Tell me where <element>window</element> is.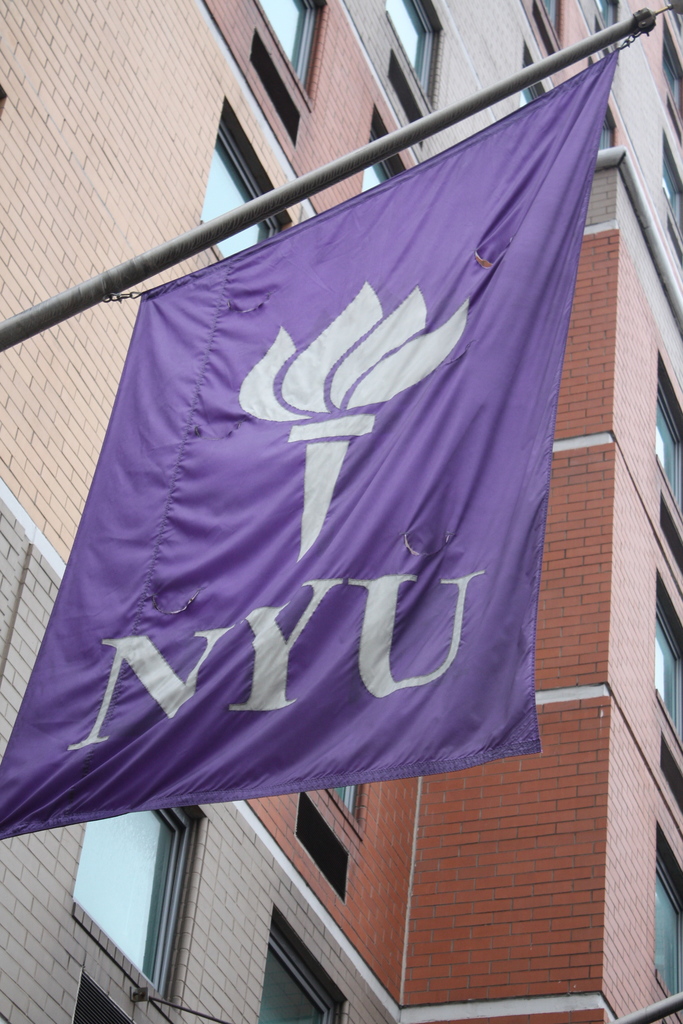
<element>window</element> is at bbox=[331, 783, 376, 840].
